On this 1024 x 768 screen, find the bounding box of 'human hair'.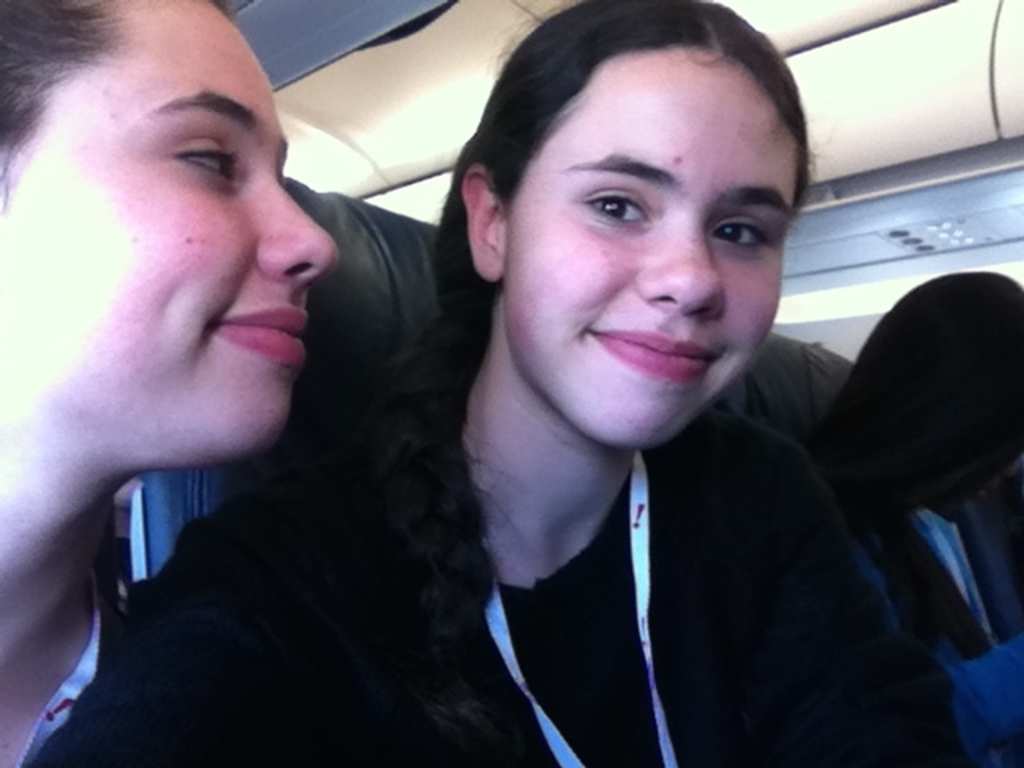
Bounding box: bbox=(434, 0, 811, 322).
